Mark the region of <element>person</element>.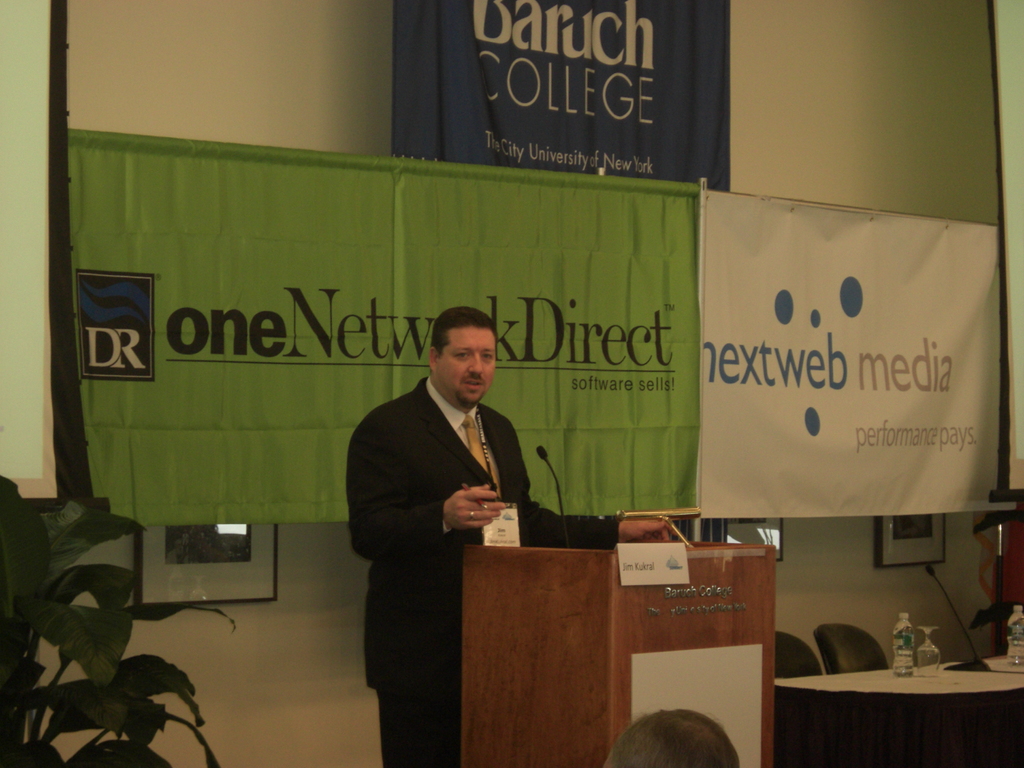
Region: {"left": 347, "top": 305, "right": 671, "bottom": 767}.
